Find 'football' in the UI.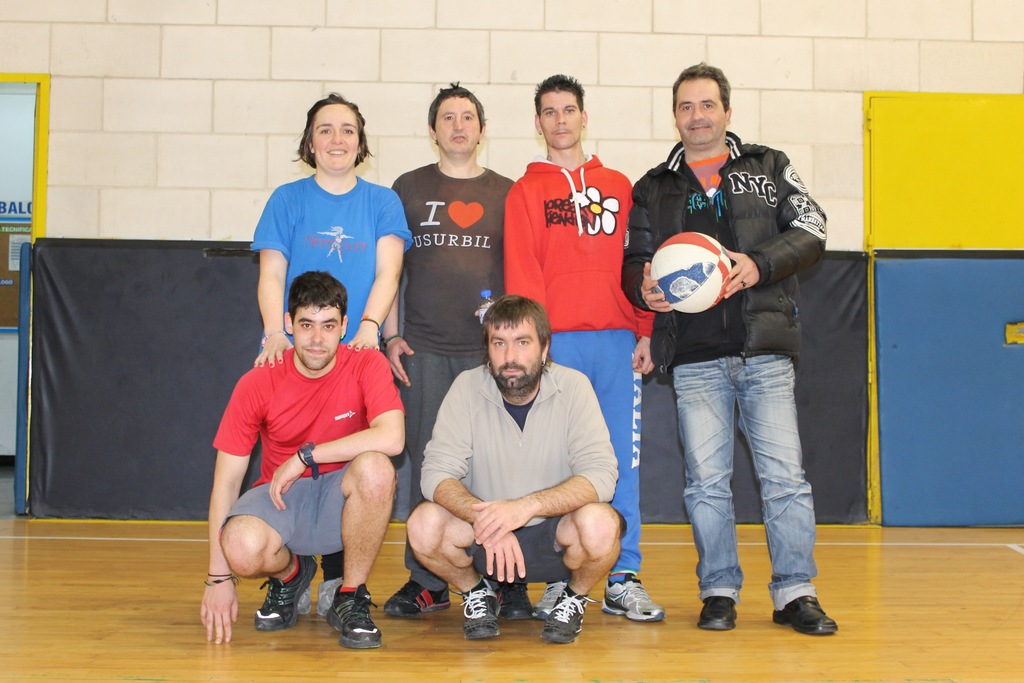
UI element at Rect(650, 231, 733, 309).
